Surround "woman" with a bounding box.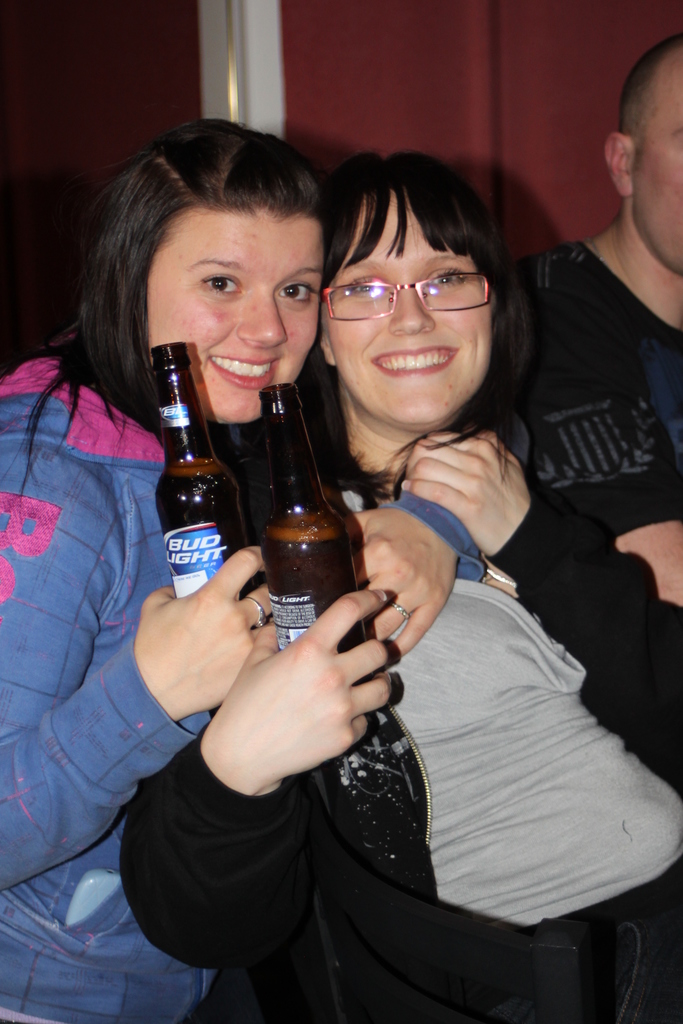
detection(119, 153, 682, 1022).
